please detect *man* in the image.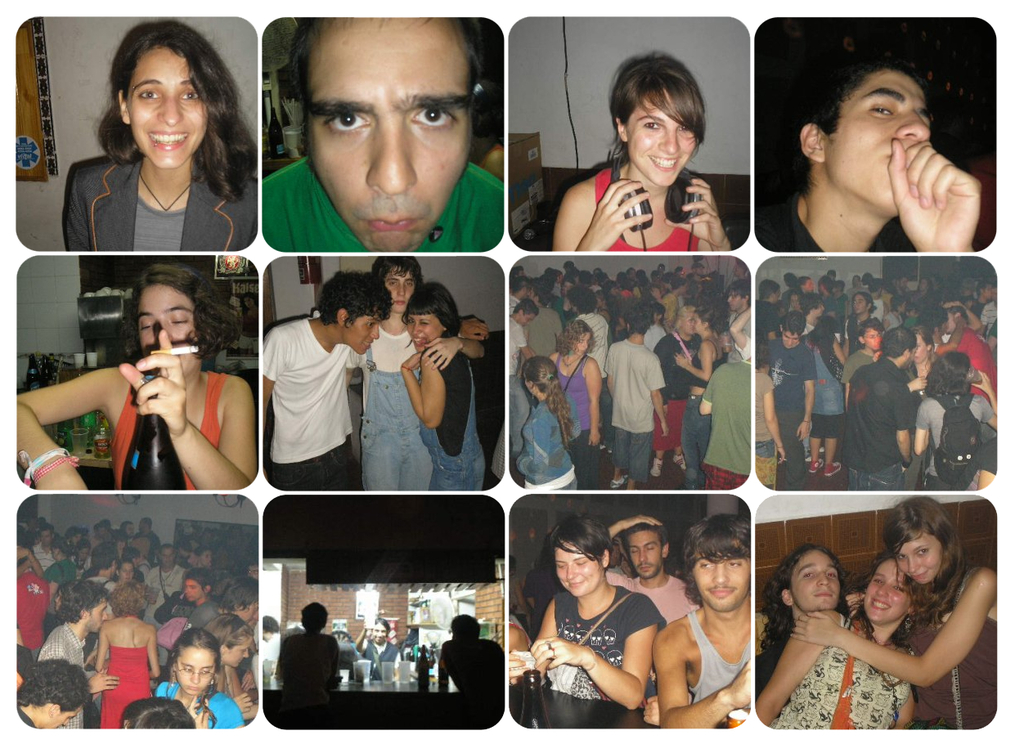
BBox(262, 271, 388, 491).
